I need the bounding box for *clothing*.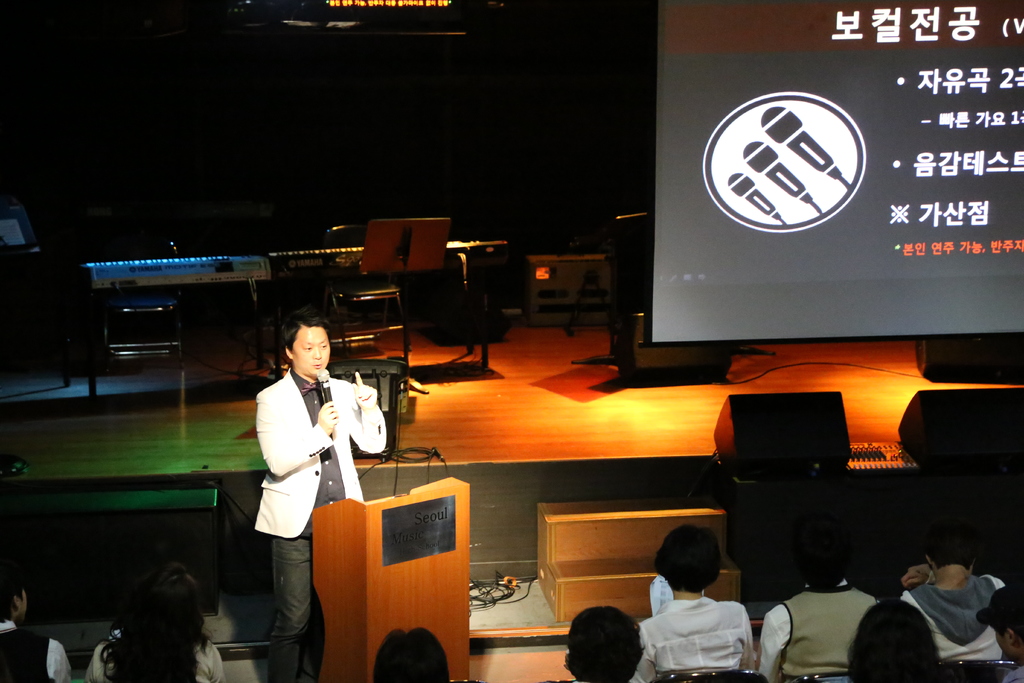
Here it is: [264,532,314,682].
